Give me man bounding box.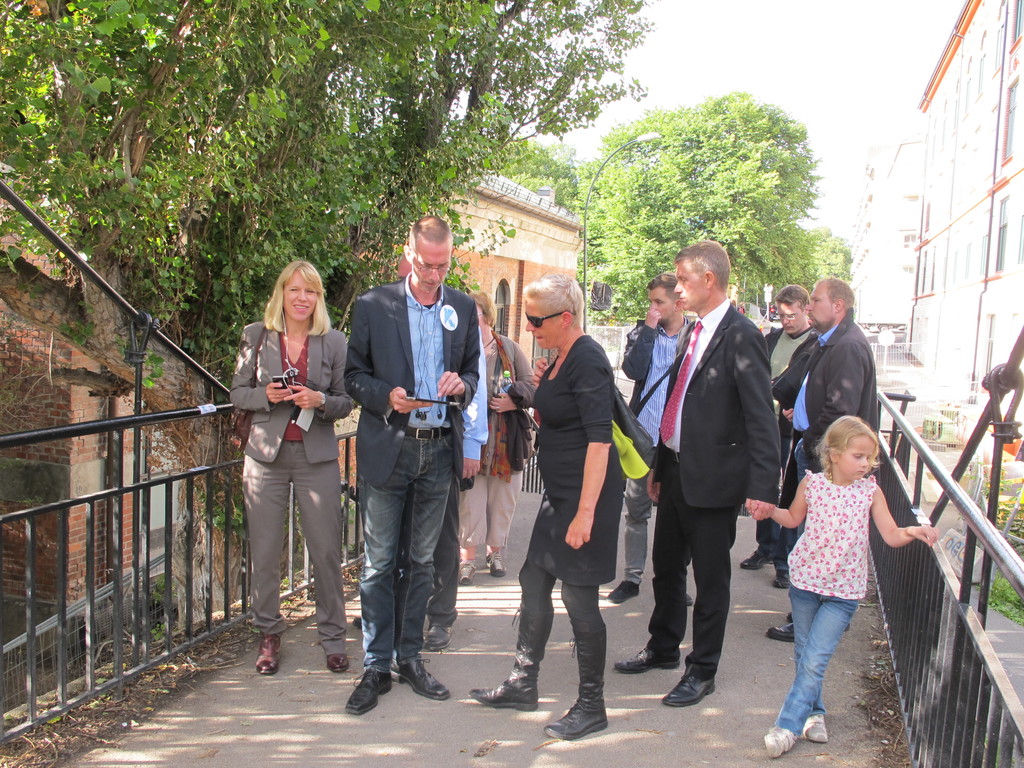
{"left": 604, "top": 271, "right": 690, "bottom": 605}.
